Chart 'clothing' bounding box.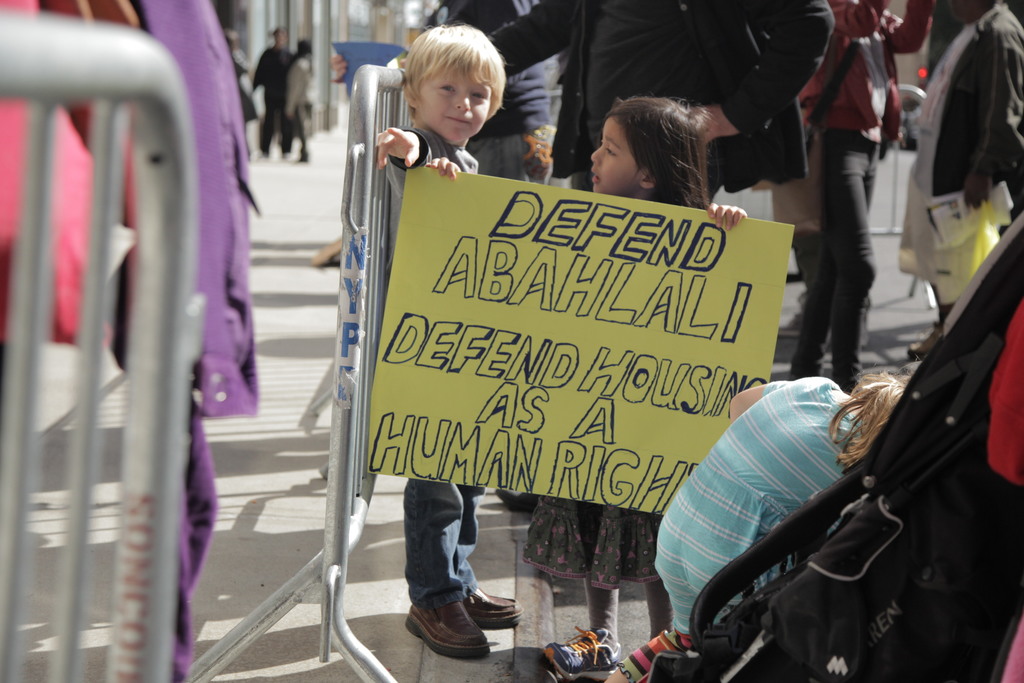
Charted: 279 53 313 160.
